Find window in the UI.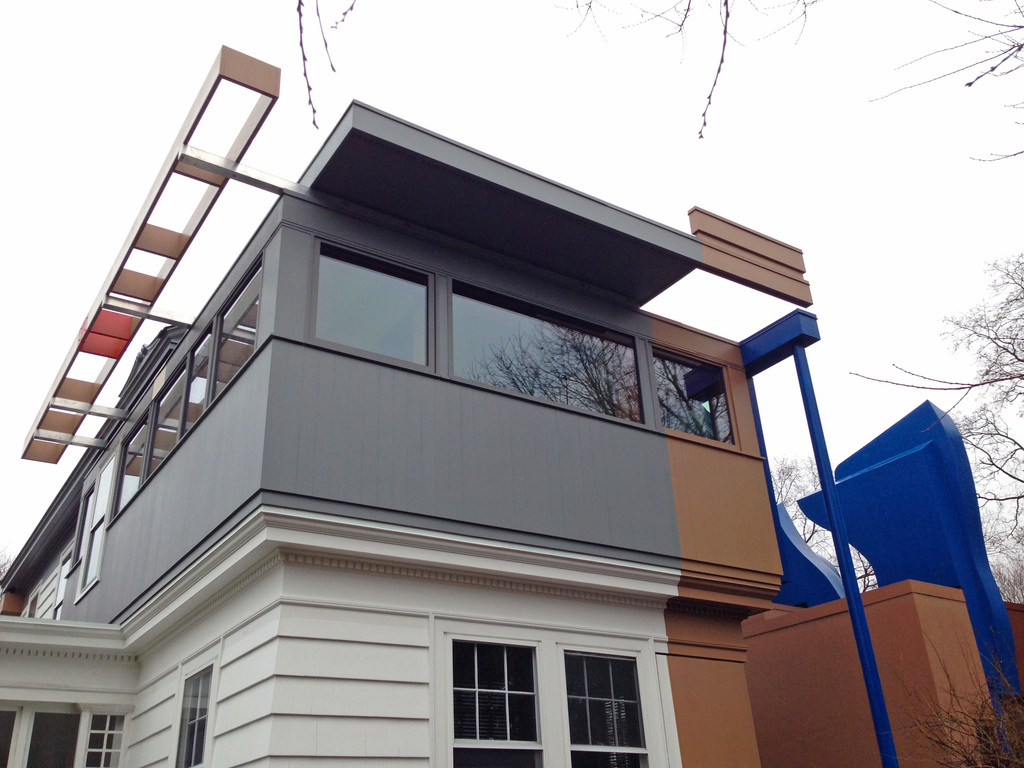
UI element at {"left": 100, "top": 258, "right": 263, "bottom": 526}.
